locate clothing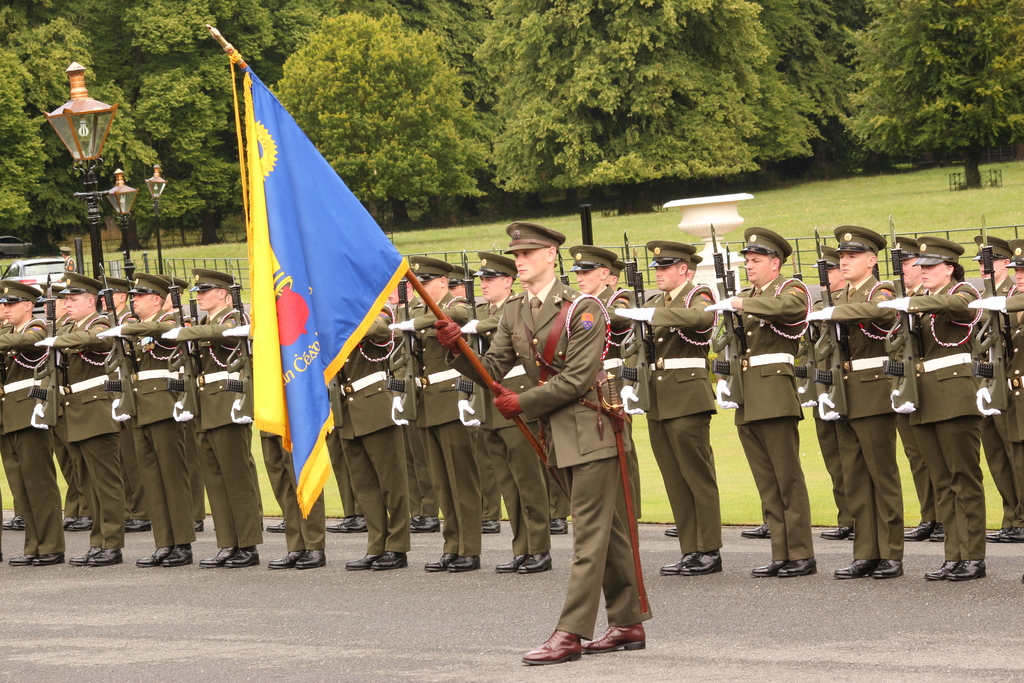
box(704, 277, 812, 564)
